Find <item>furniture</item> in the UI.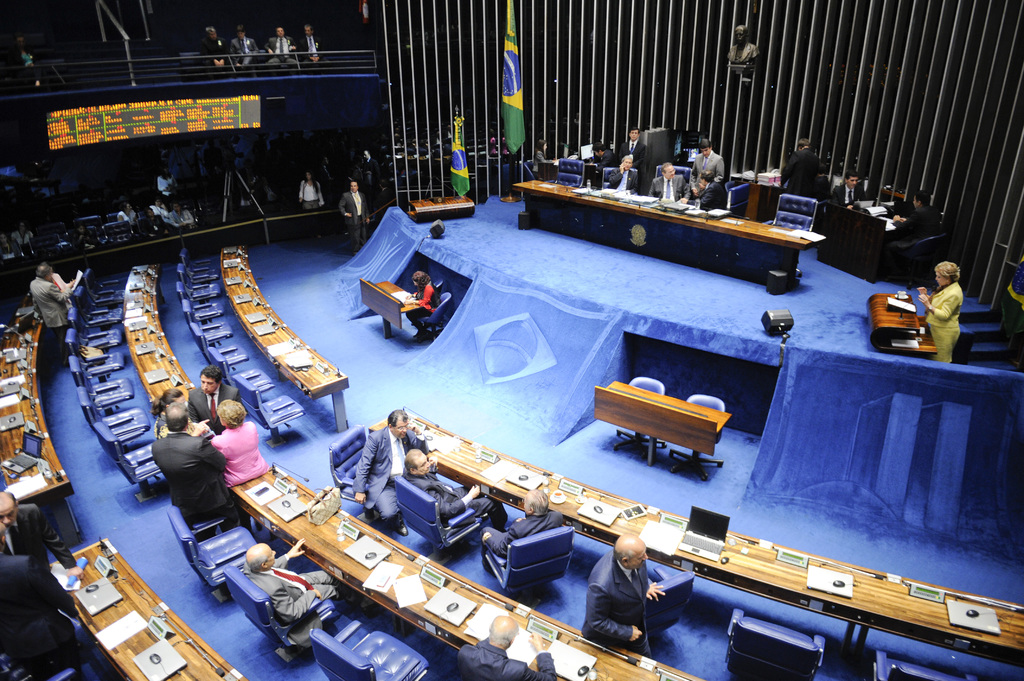
UI element at [x1=874, y1=648, x2=961, y2=680].
